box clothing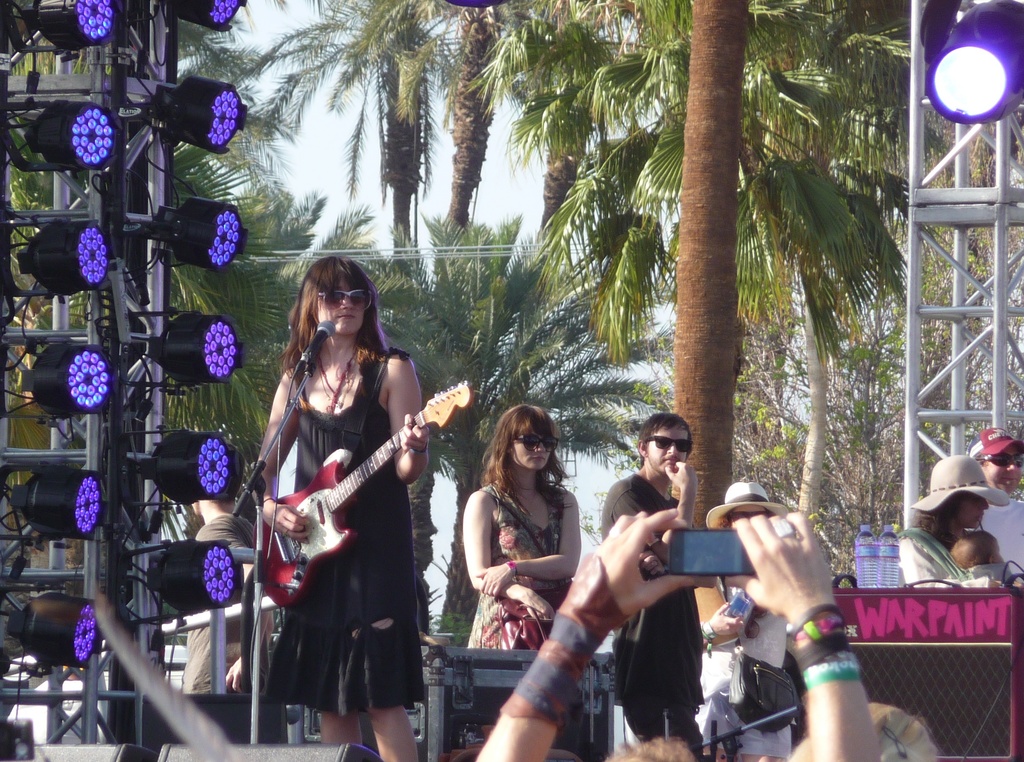
bbox=(978, 491, 1023, 574)
